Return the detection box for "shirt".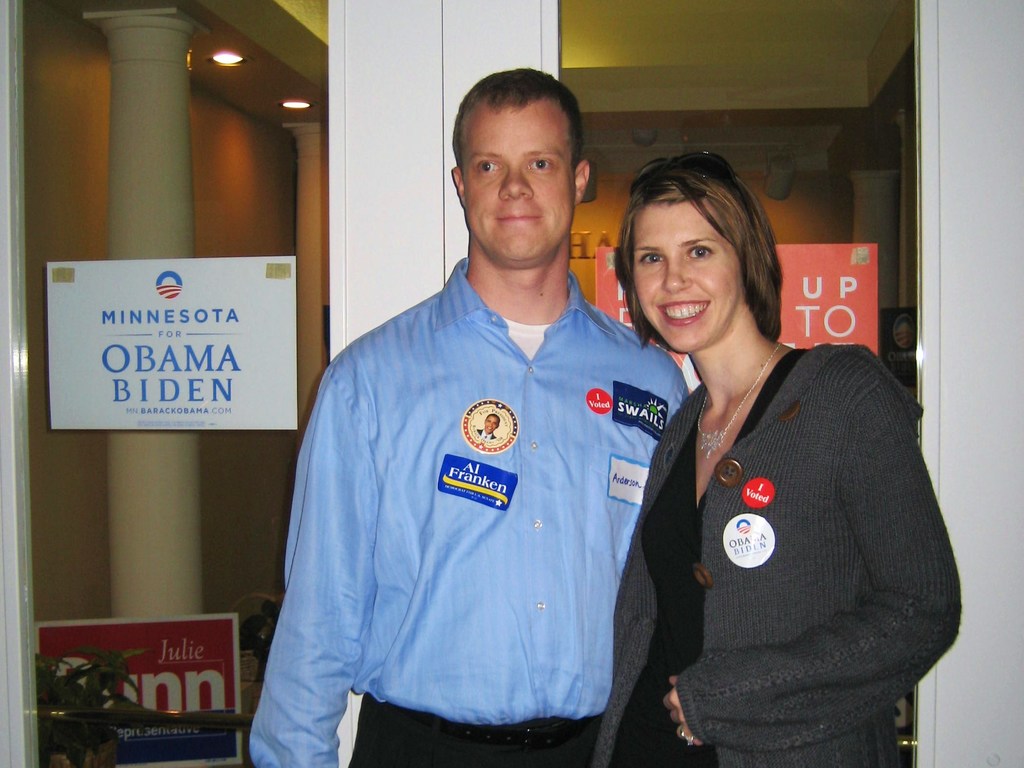
bbox=[248, 254, 691, 767].
